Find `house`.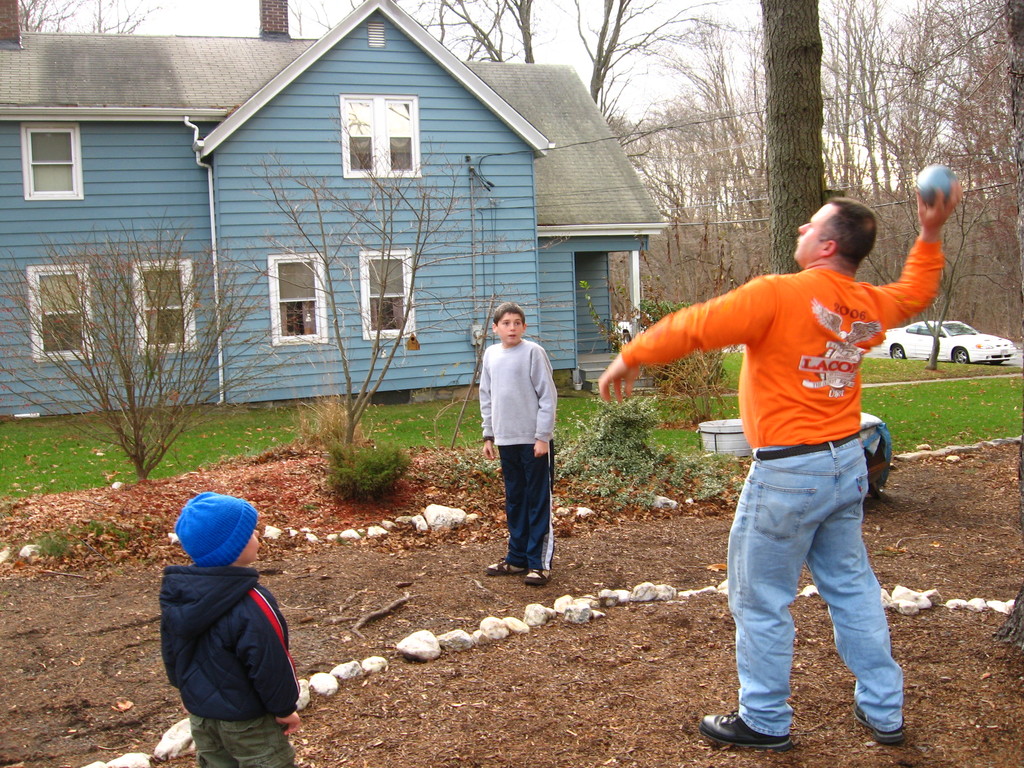
[left=0, top=0, right=672, bottom=400].
